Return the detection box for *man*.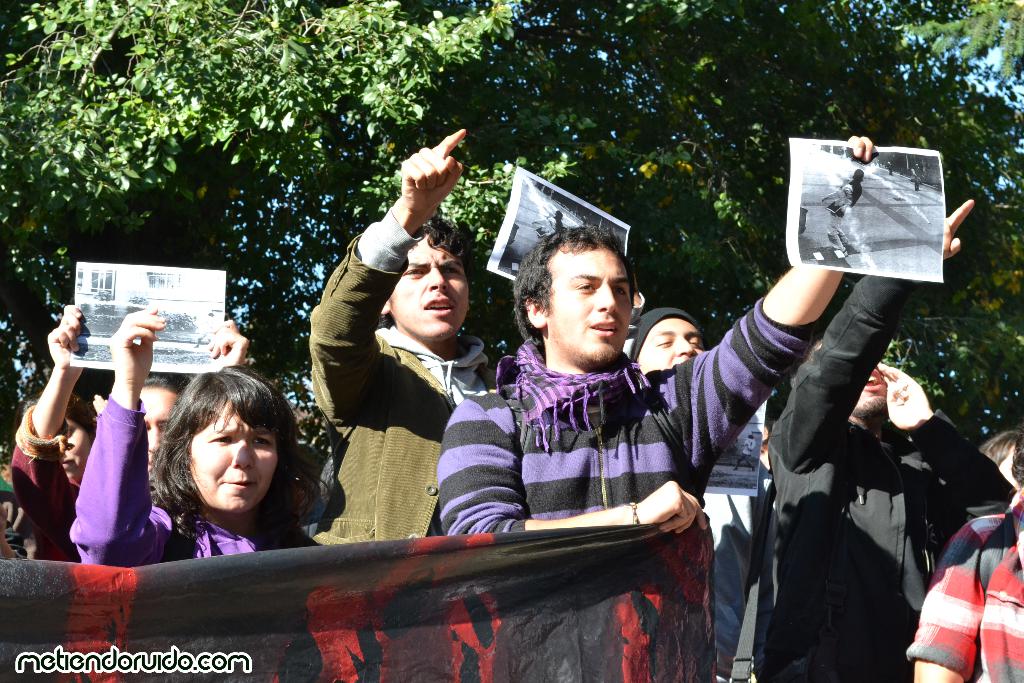
[left=307, top=198, right=516, bottom=533].
